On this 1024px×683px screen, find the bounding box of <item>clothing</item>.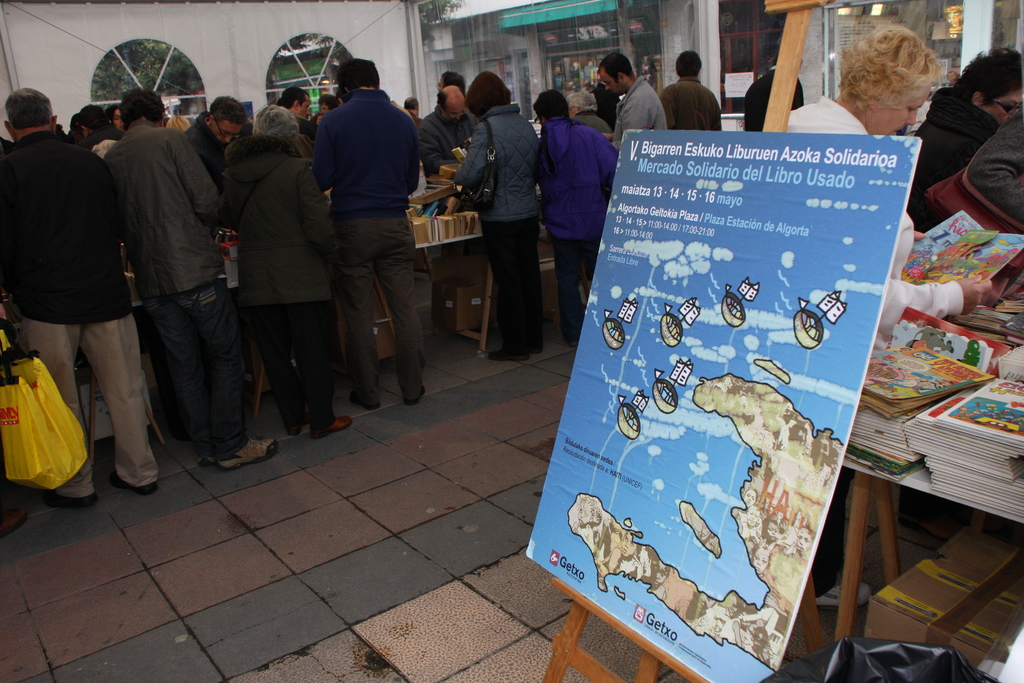
Bounding box: <box>961,111,1023,223</box>.
